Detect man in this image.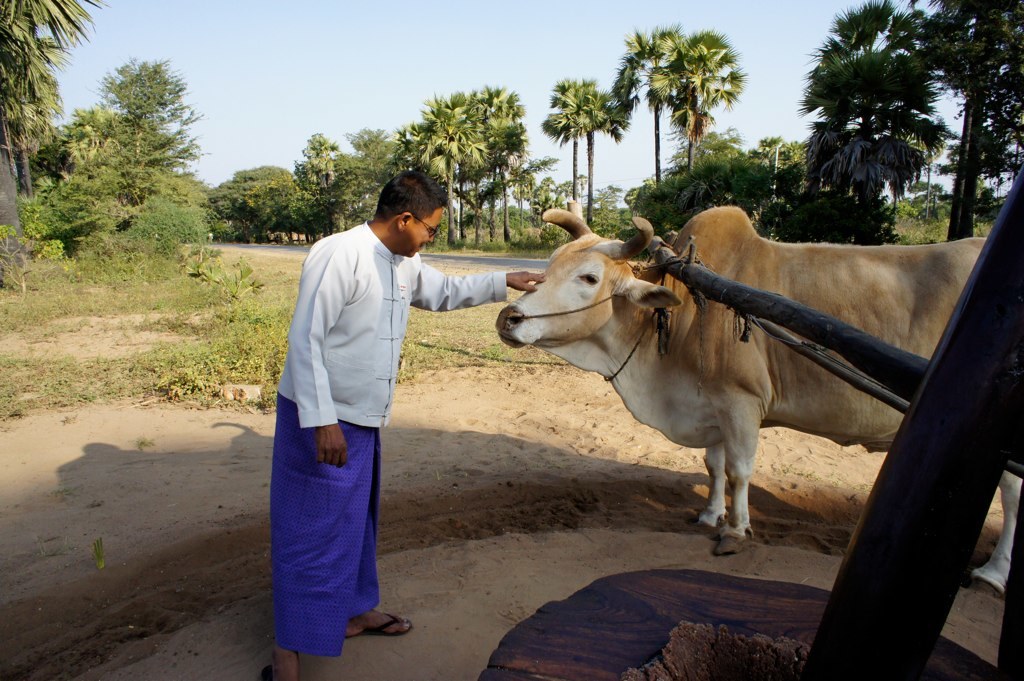
Detection: {"left": 260, "top": 172, "right": 554, "bottom": 680}.
